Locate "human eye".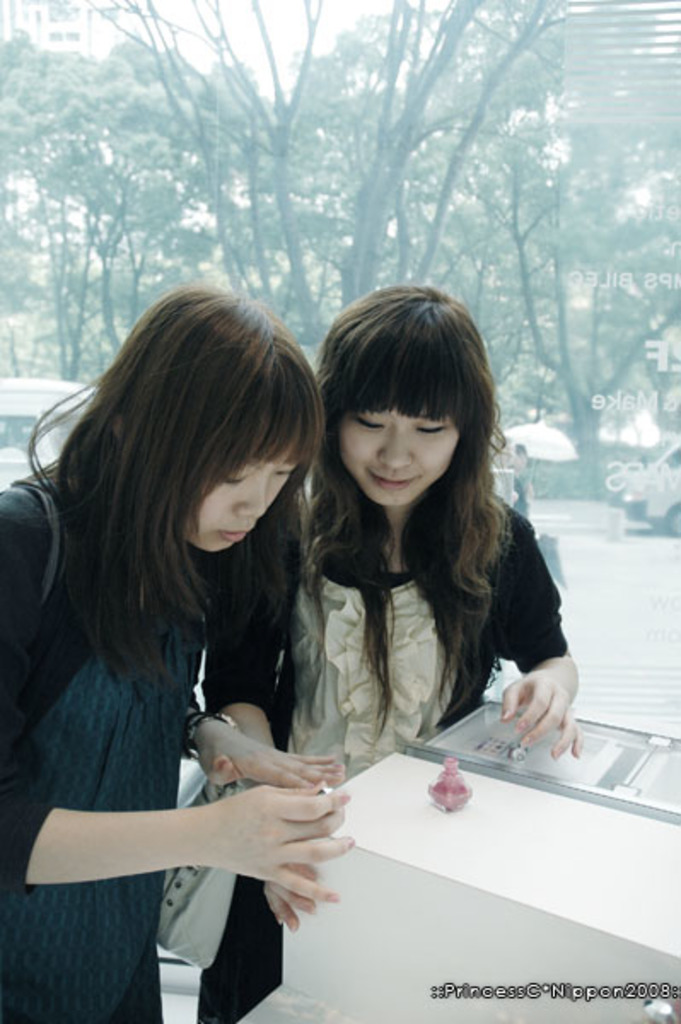
Bounding box: <region>275, 461, 294, 478</region>.
